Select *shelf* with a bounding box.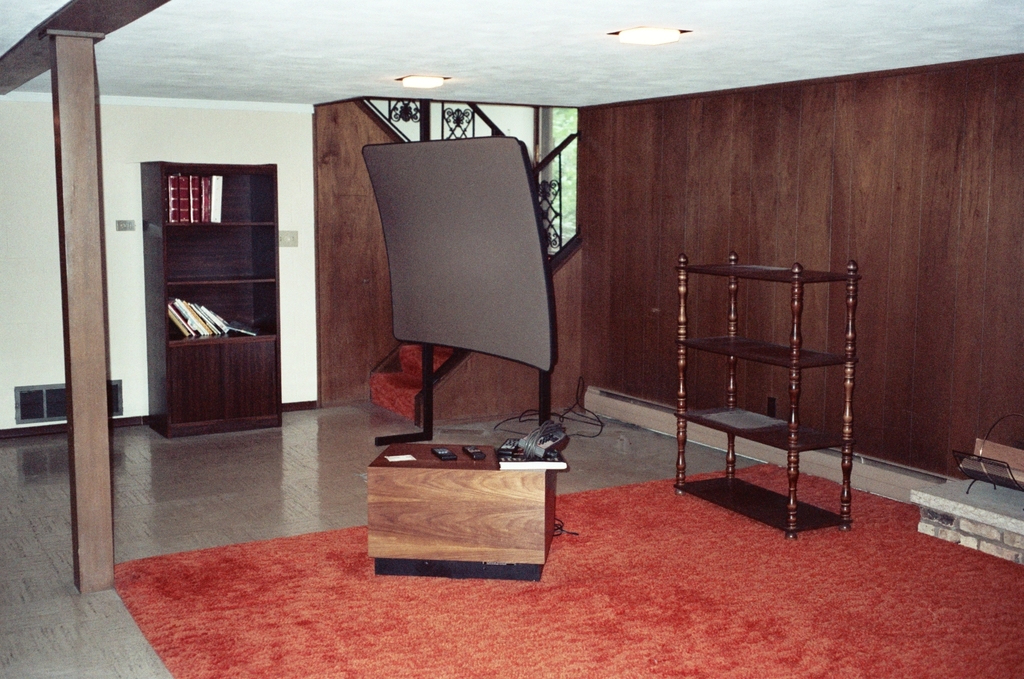
<bbox>677, 262, 862, 291</bbox>.
